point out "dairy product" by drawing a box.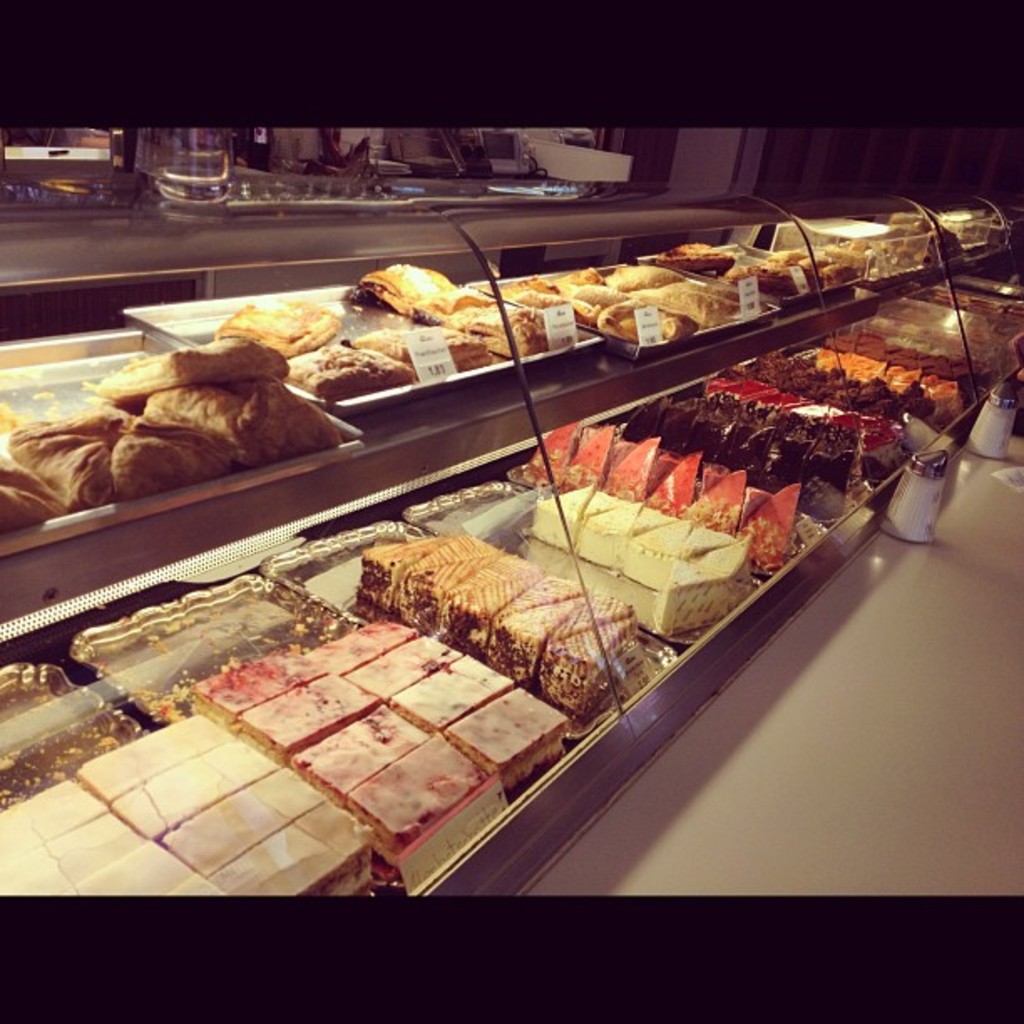
298/696/415/786.
